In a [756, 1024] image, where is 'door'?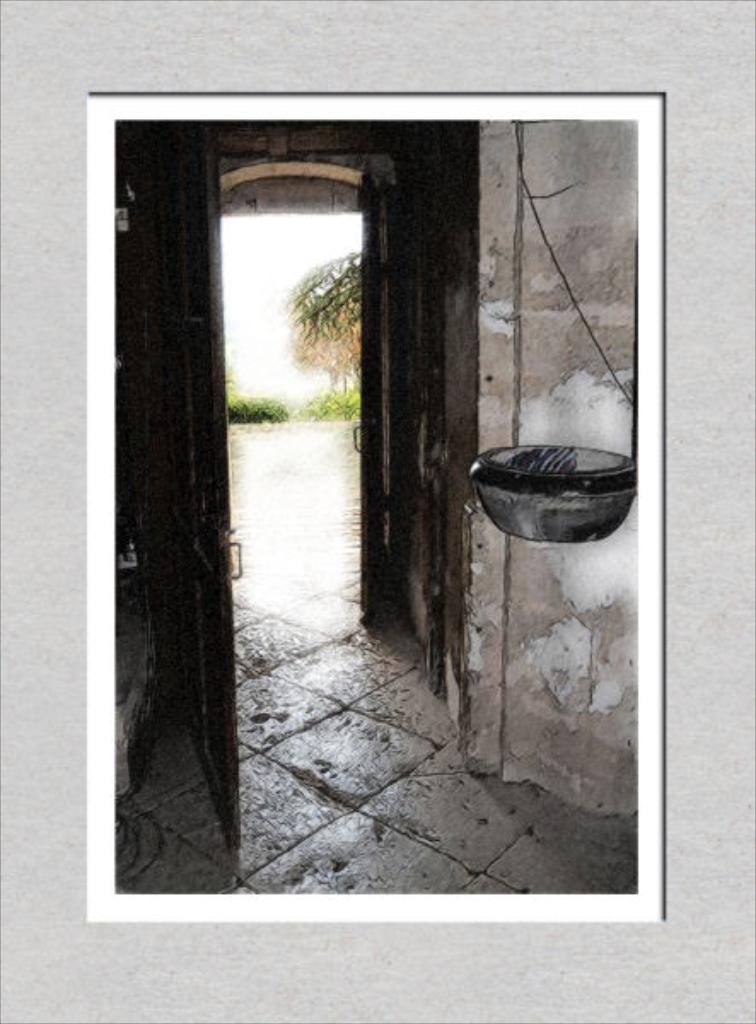
Rect(167, 140, 242, 850).
